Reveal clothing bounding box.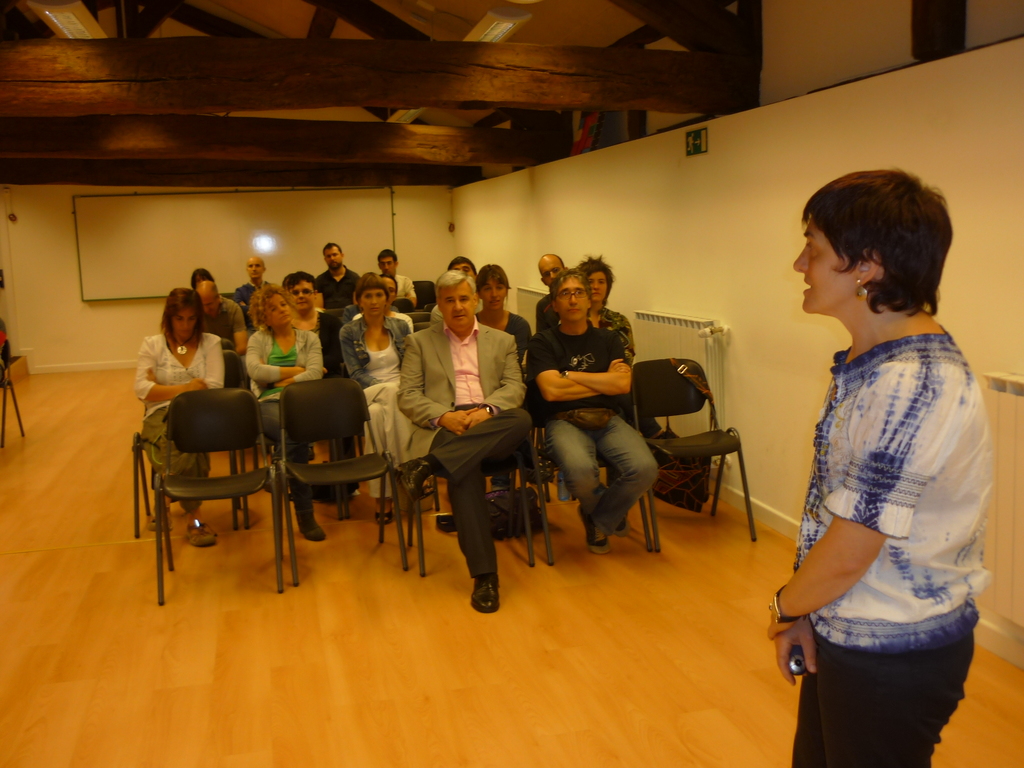
Revealed: {"left": 424, "top": 304, "right": 444, "bottom": 328}.
